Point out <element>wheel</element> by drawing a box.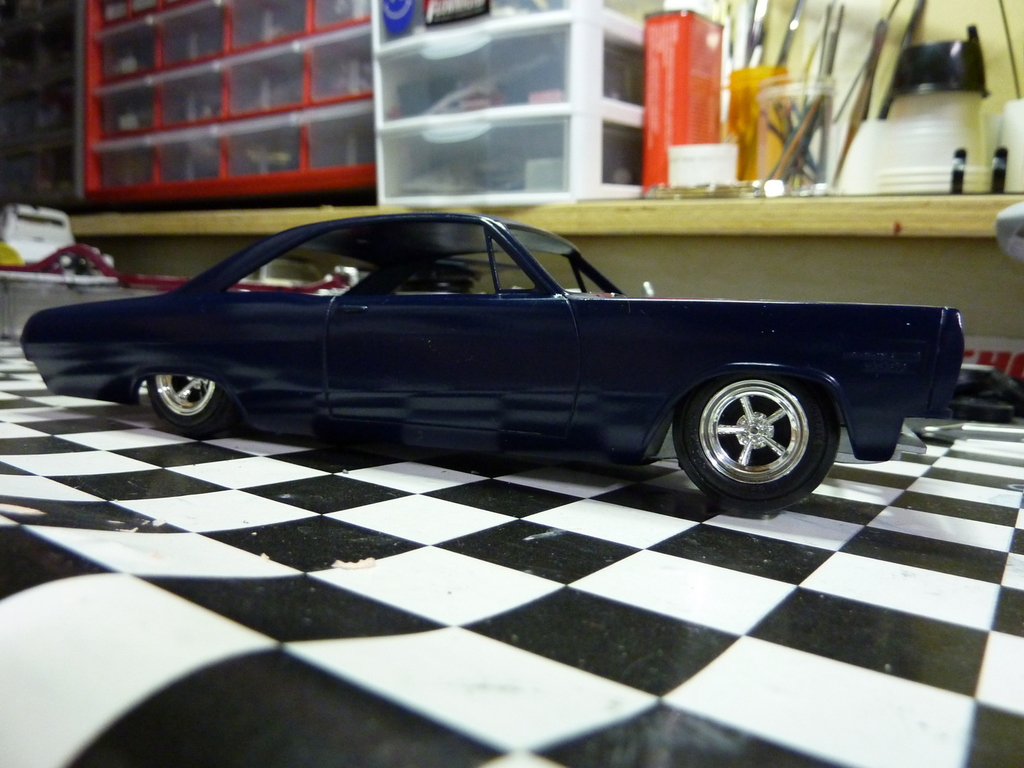
bbox=(668, 365, 840, 514).
